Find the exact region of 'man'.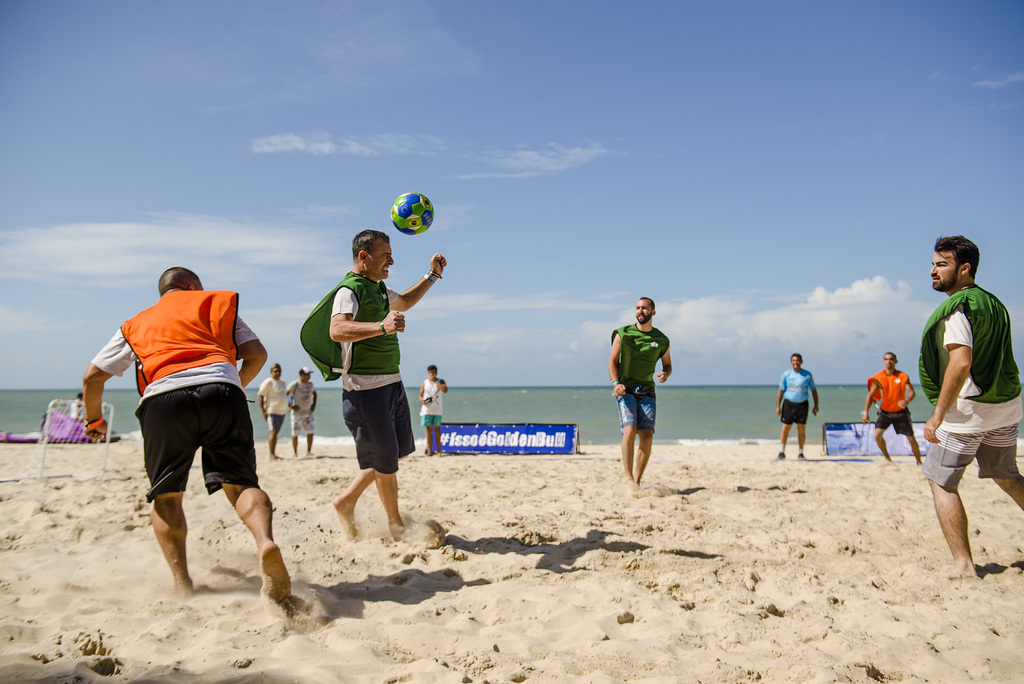
Exact region: locate(287, 366, 319, 457).
